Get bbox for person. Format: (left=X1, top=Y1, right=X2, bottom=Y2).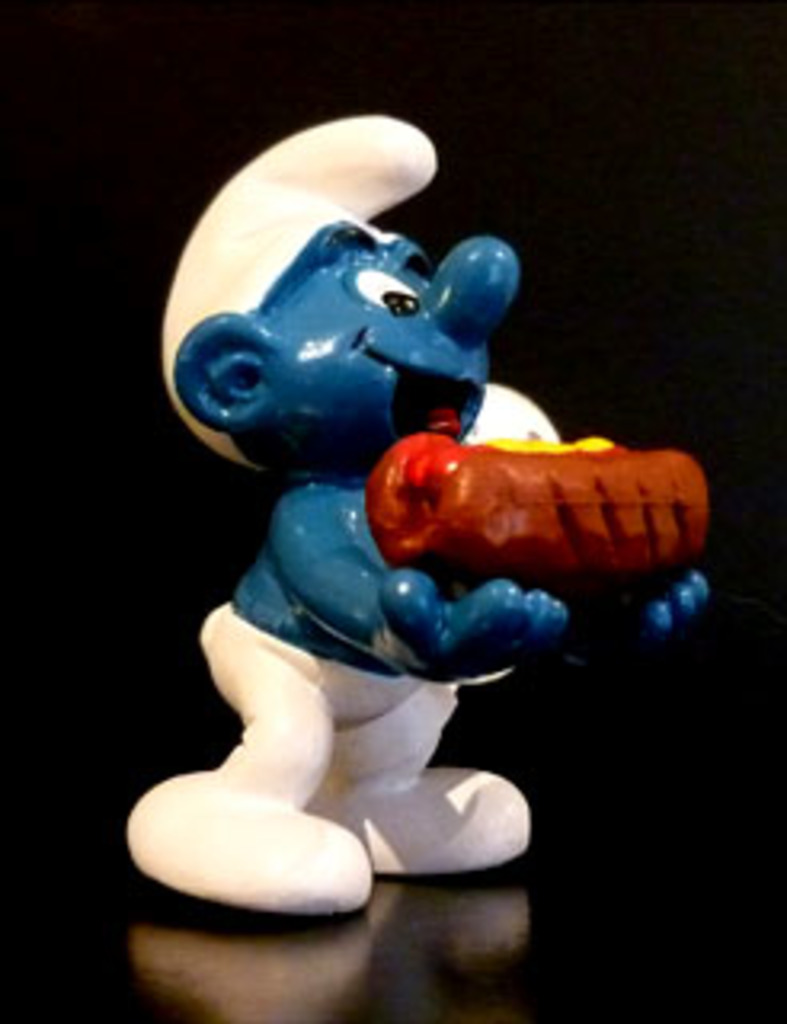
(left=118, top=144, right=678, bottom=938).
